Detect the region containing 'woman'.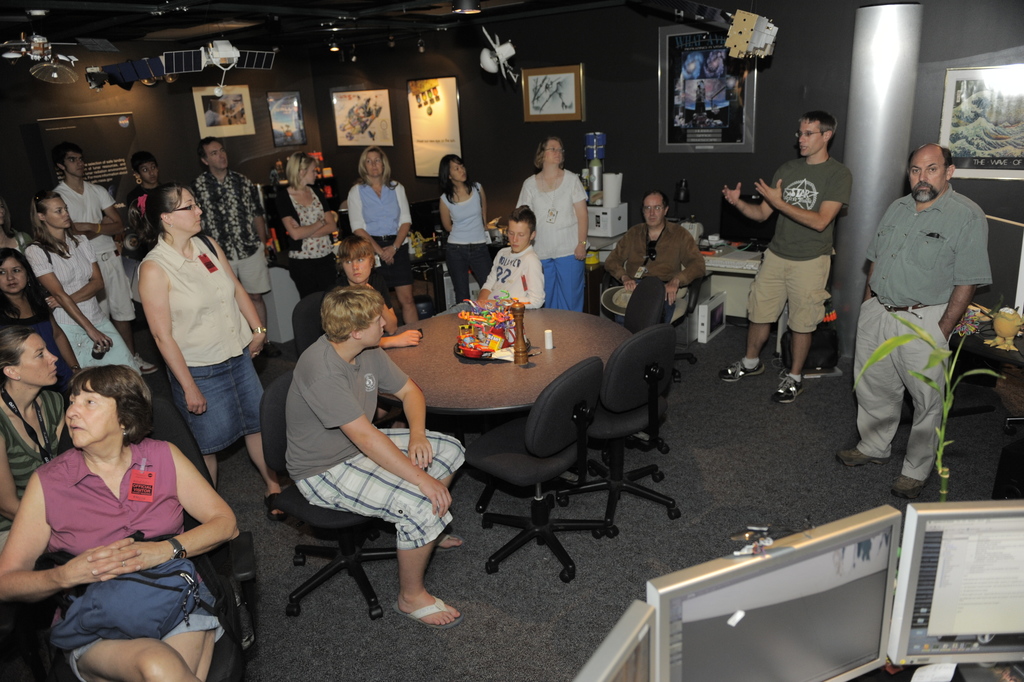
select_region(0, 332, 91, 536).
